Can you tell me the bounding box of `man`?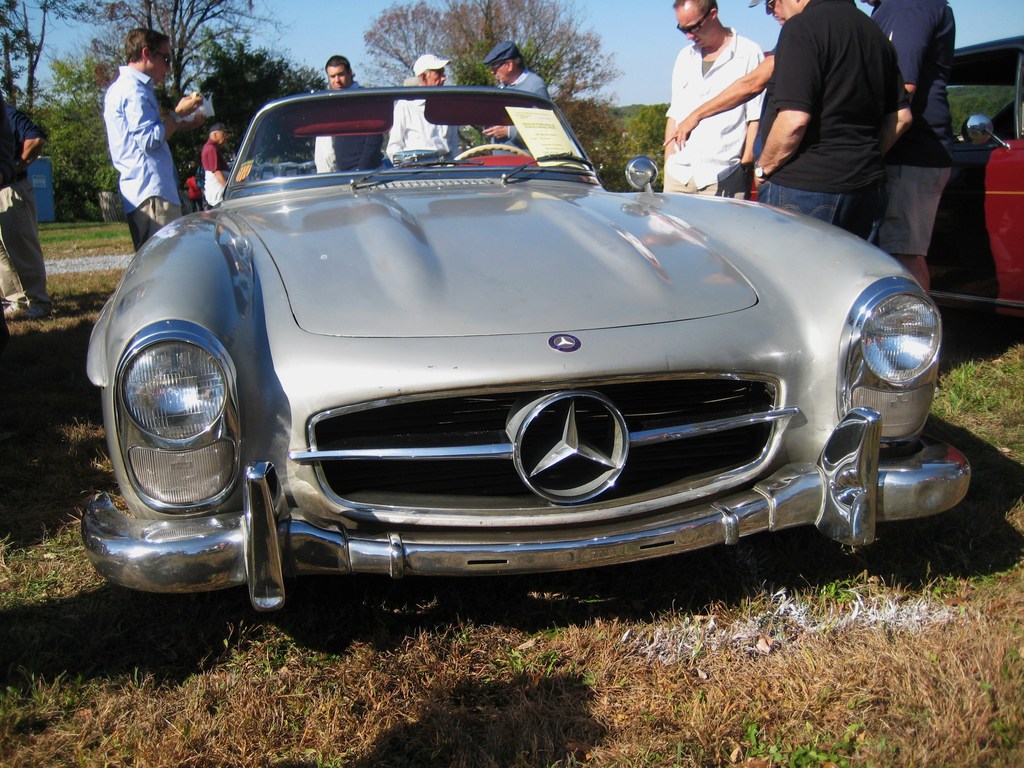
Rect(382, 40, 467, 152).
